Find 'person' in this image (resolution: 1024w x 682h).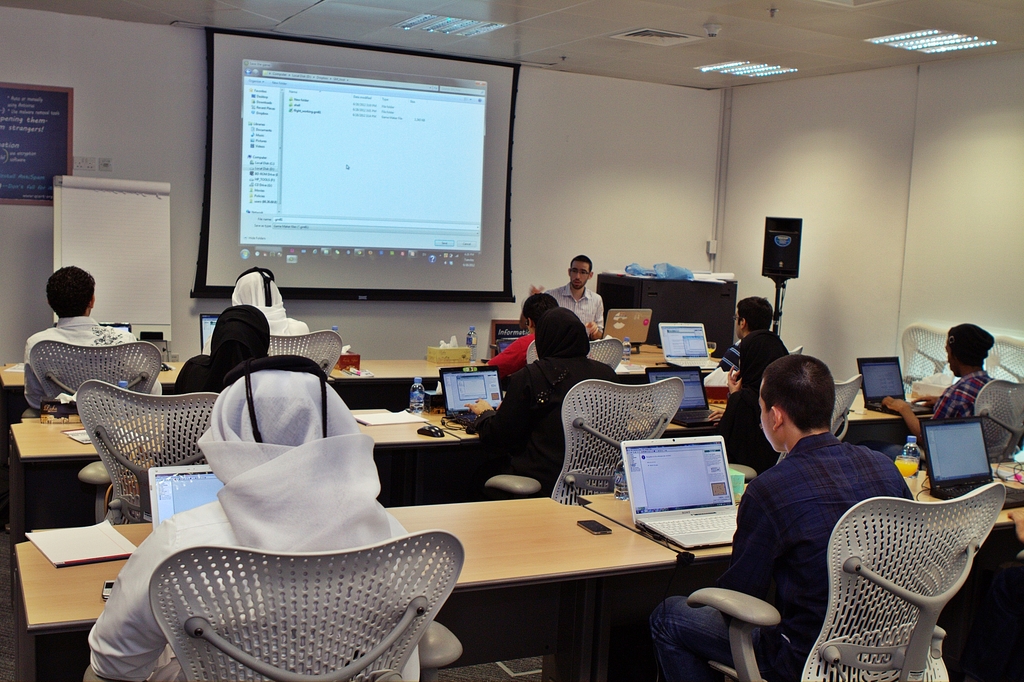
<region>710, 325, 801, 482</region>.
